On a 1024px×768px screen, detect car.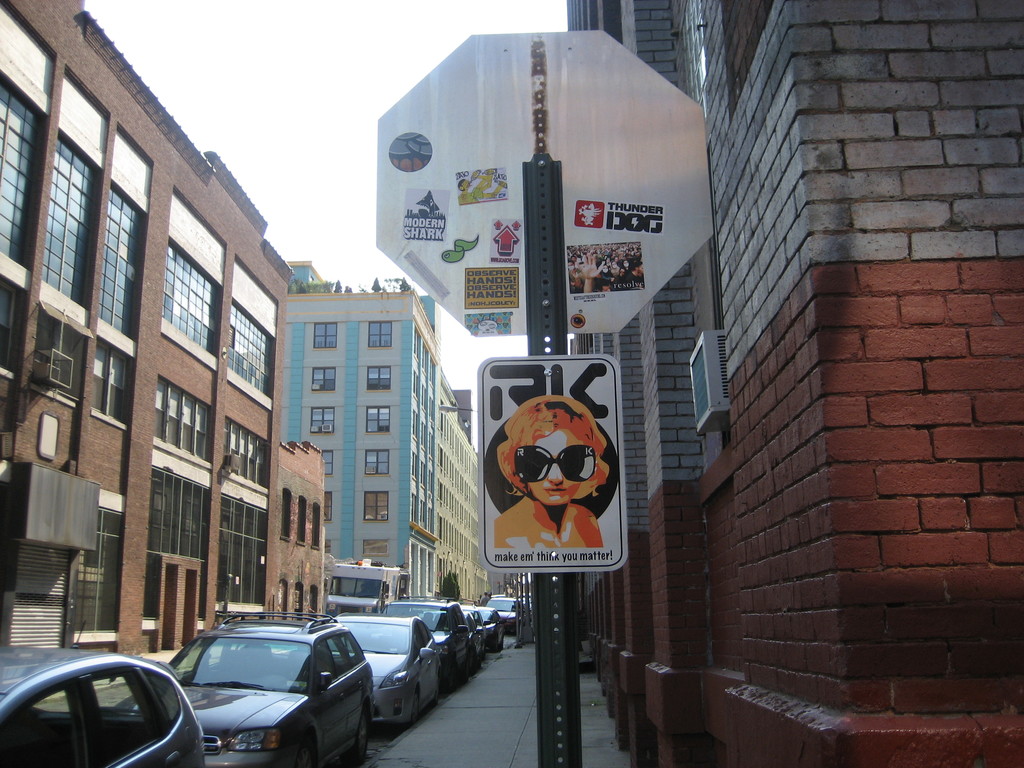
x1=151 y1=622 x2=364 y2=753.
